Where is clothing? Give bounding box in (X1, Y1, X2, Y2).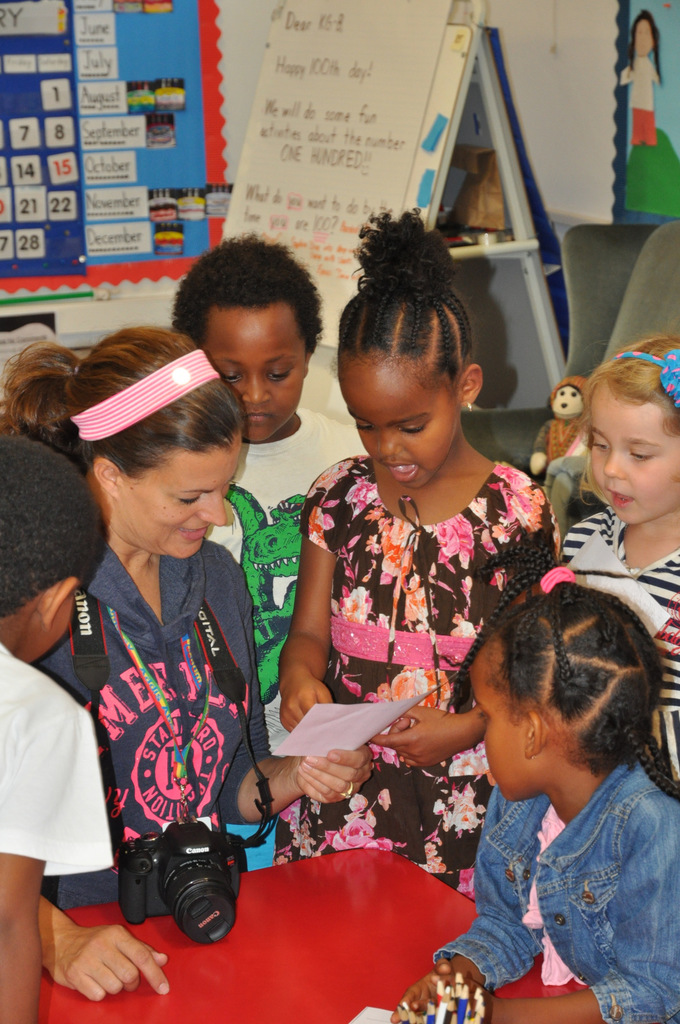
(0, 644, 116, 889).
